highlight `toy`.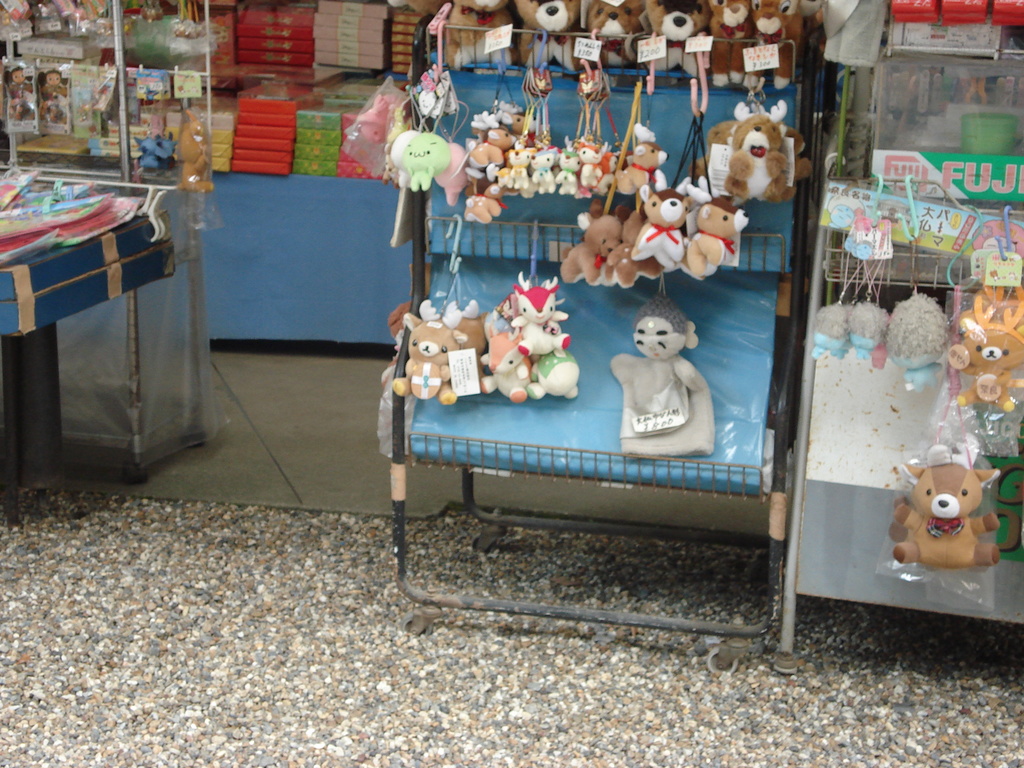
Highlighted region: locate(852, 295, 892, 360).
